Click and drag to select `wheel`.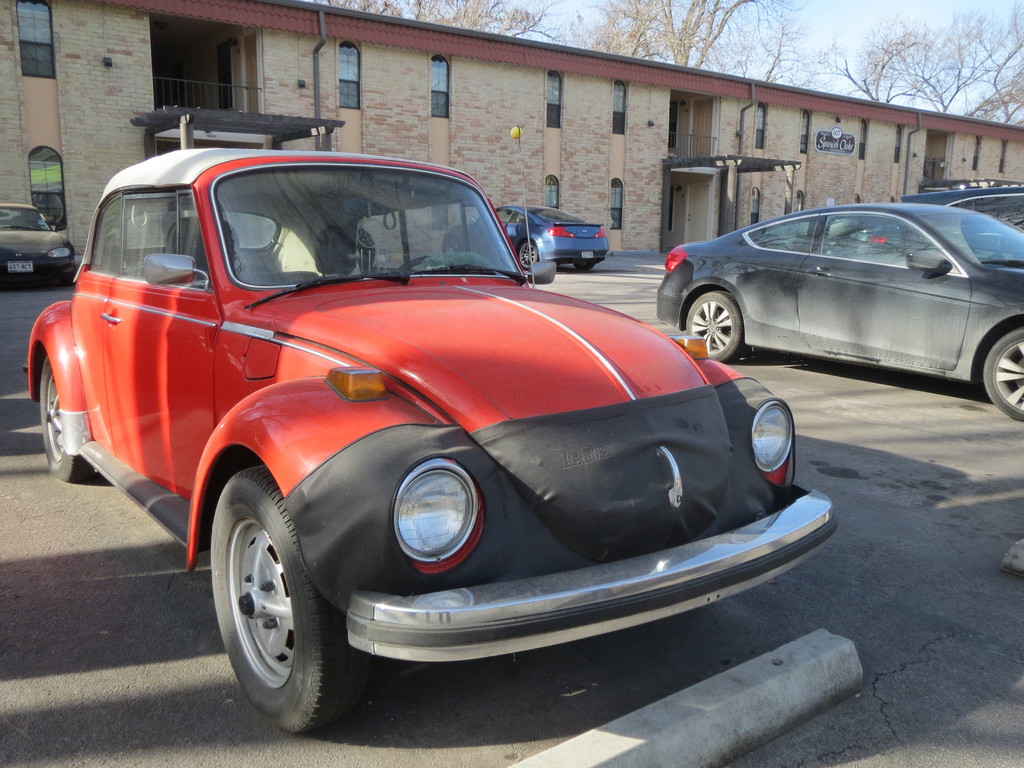
Selection: <region>401, 257, 430, 274</region>.
